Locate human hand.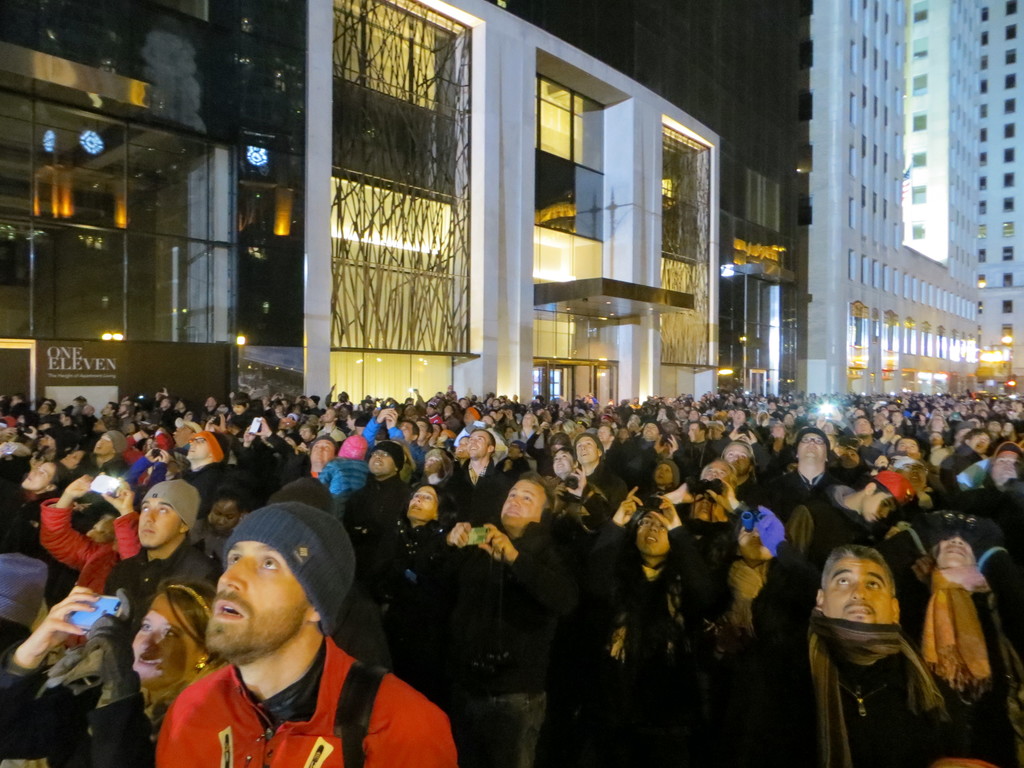
Bounding box: BBox(565, 466, 589, 497).
